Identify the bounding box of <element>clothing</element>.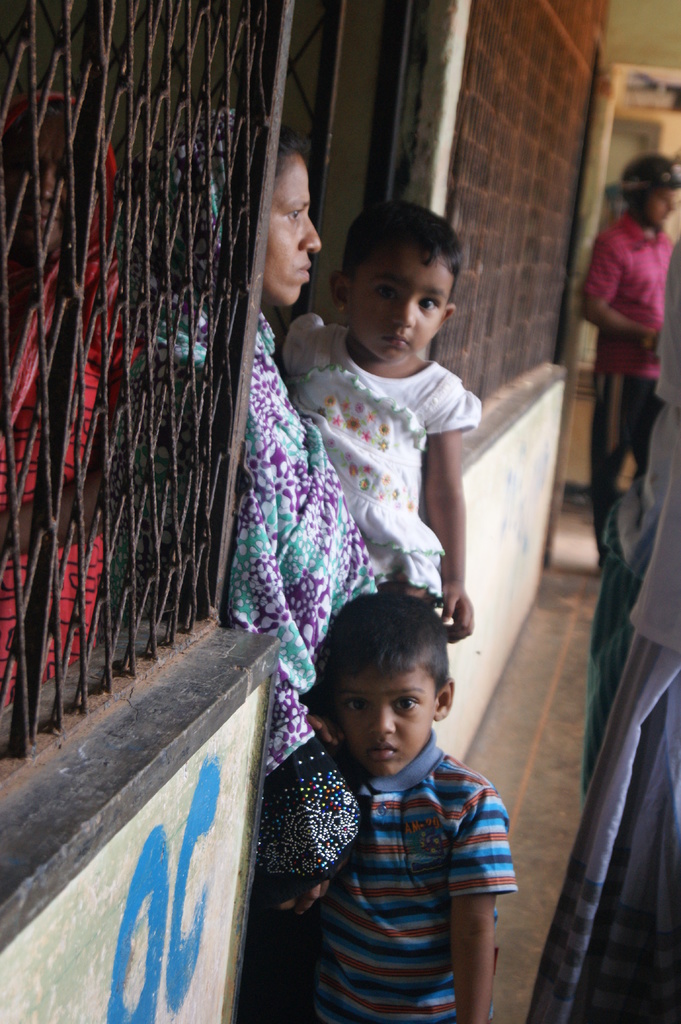
[x1=231, y1=311, x2=376, y2=774].
